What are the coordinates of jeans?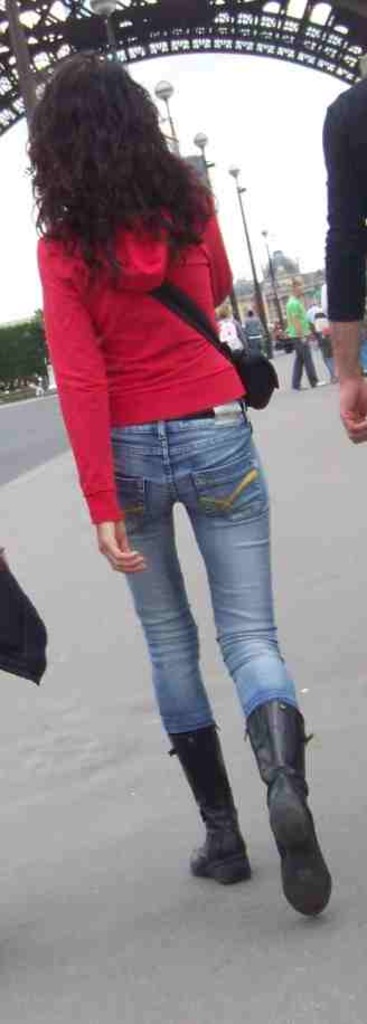
box(107, 395, 300, 731).
